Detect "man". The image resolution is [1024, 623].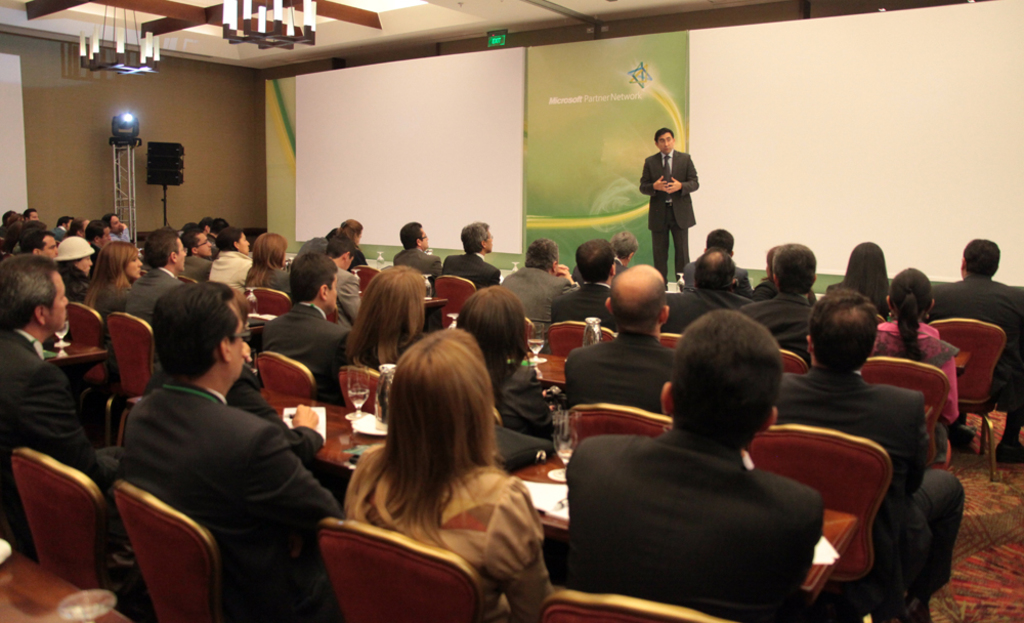
{"left": 737, "top": 246, "right": 816, "bottom": 354}.
